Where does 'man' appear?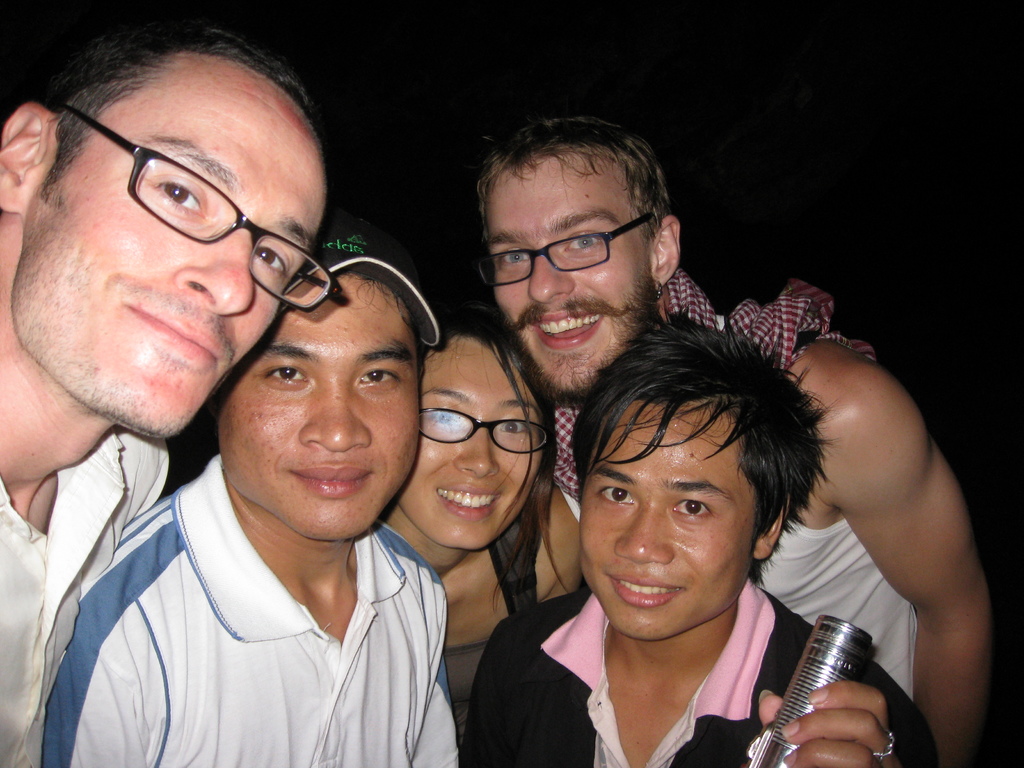
Appears at left=0, top=29, right=329, bottom=767.
